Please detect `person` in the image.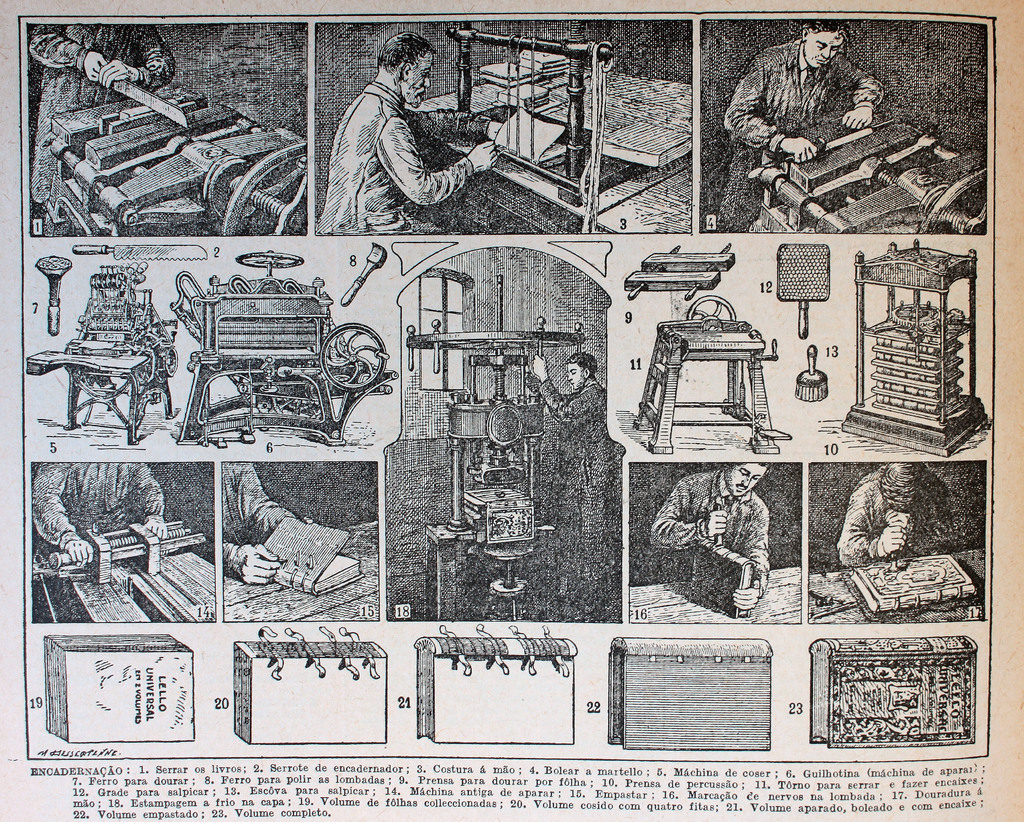
28,26,180,203.
